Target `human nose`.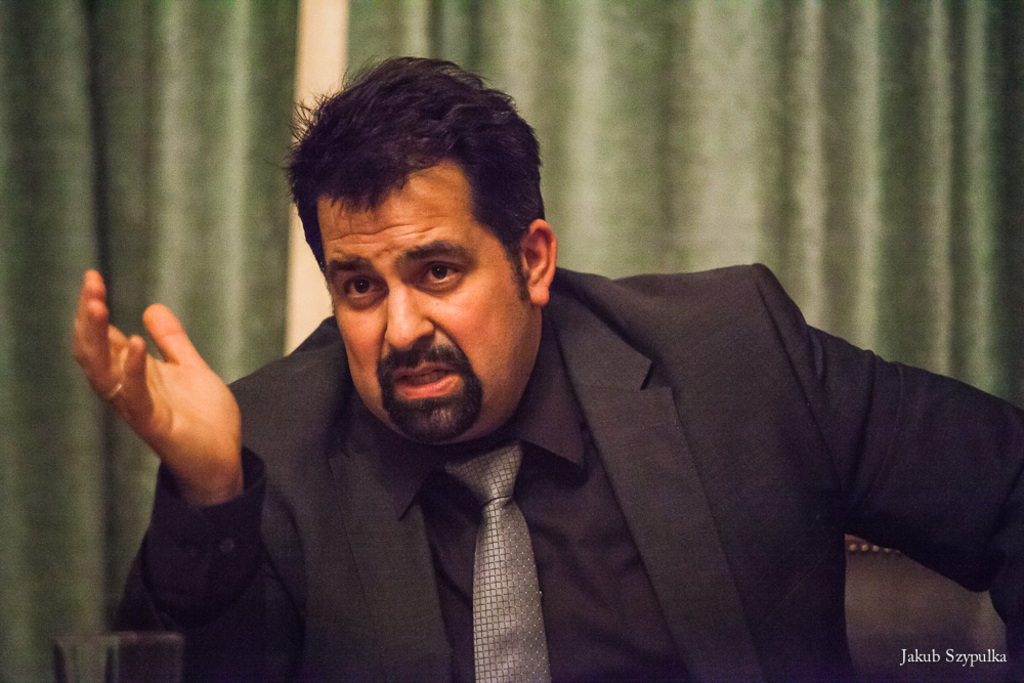
Target region: (380,281,434,355).
